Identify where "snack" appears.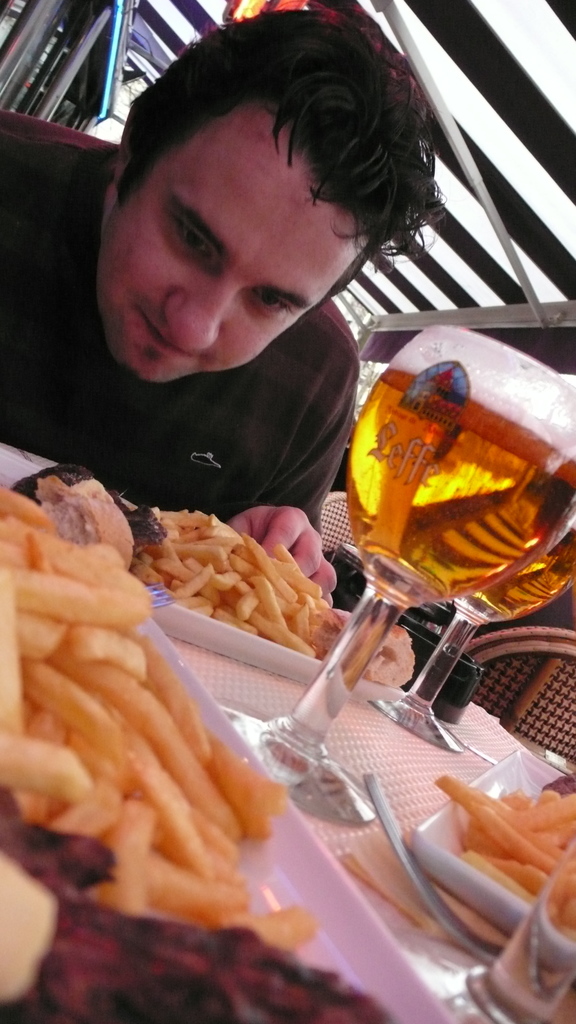
Appears at box=[0, 475, 399, 1022].
